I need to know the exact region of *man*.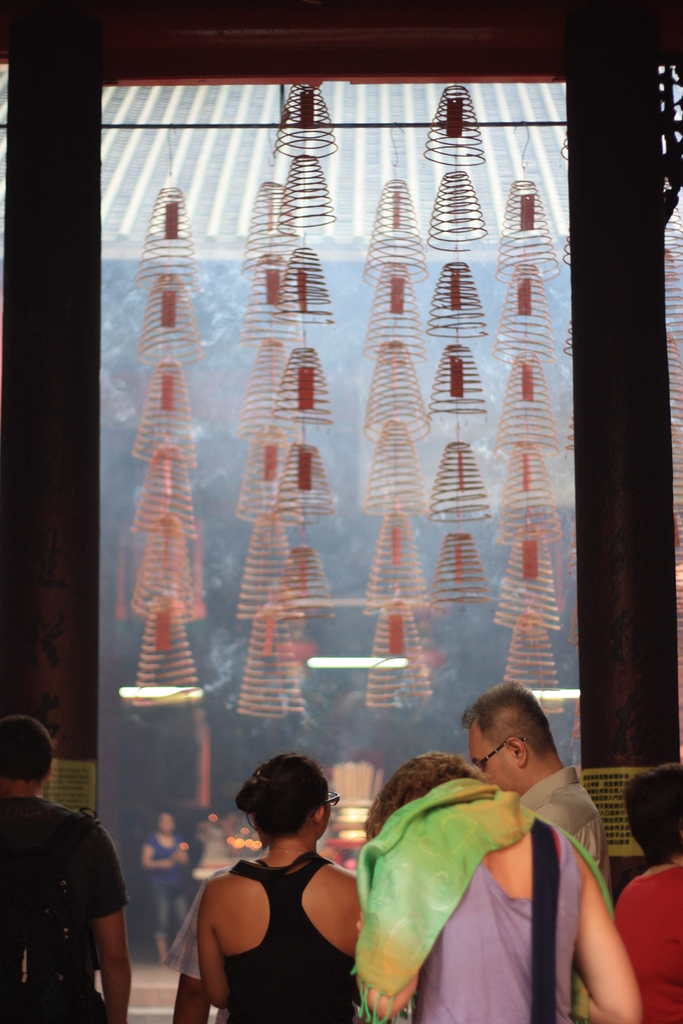
Region: (x1=459, y1=682, x2=604, y2=865).
